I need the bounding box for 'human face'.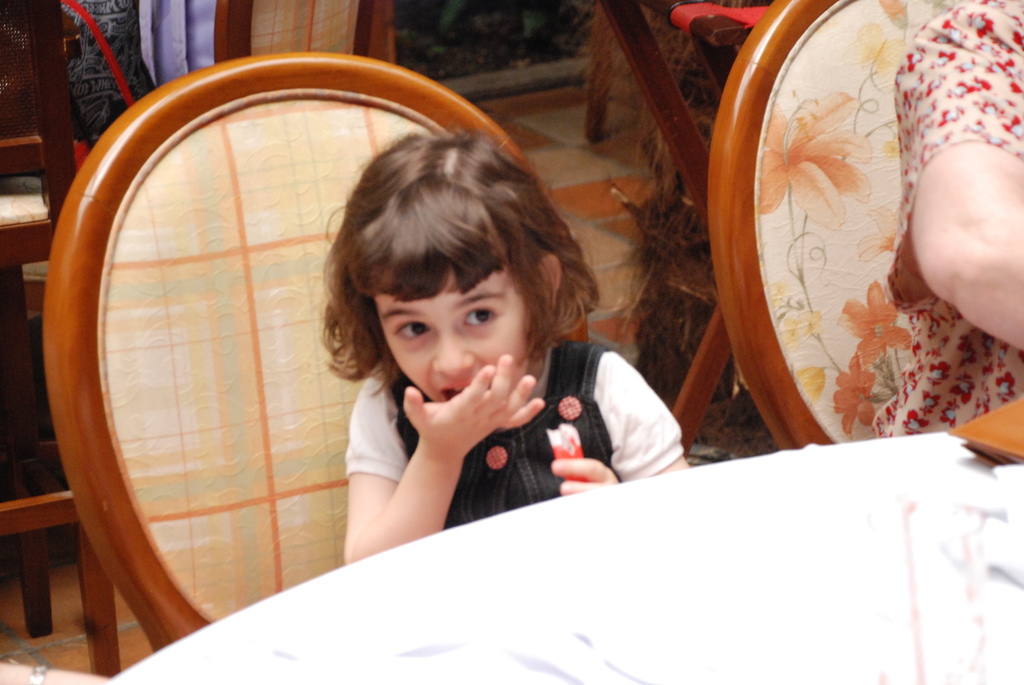
Here it is: bbox(368, 272, 533, 403).
